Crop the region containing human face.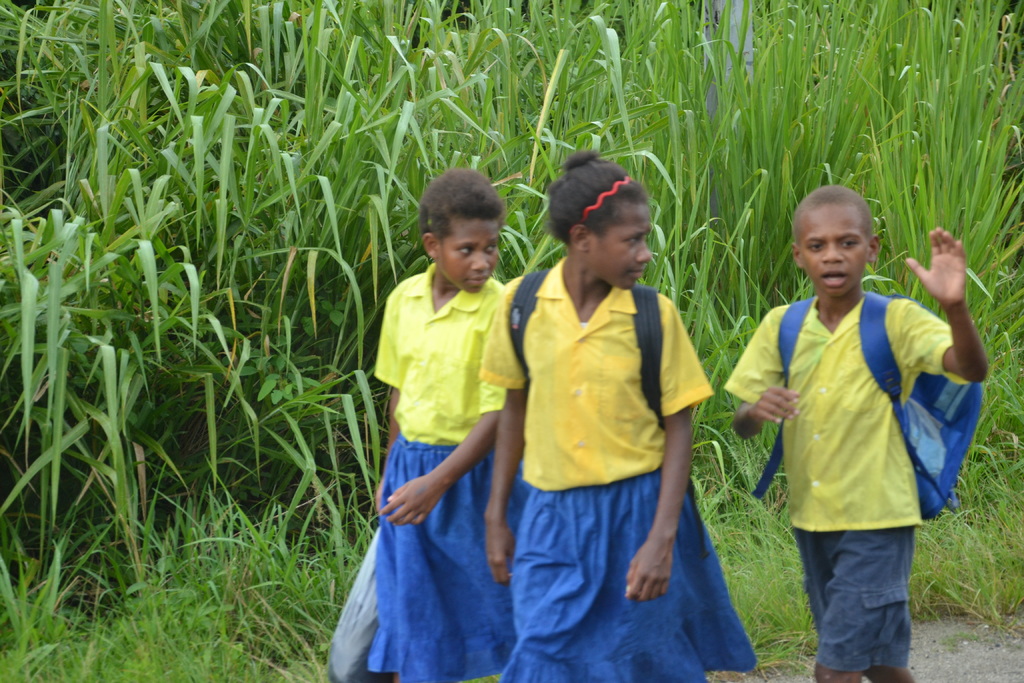
Crop region: bbox(438, 219, 501, 295).
